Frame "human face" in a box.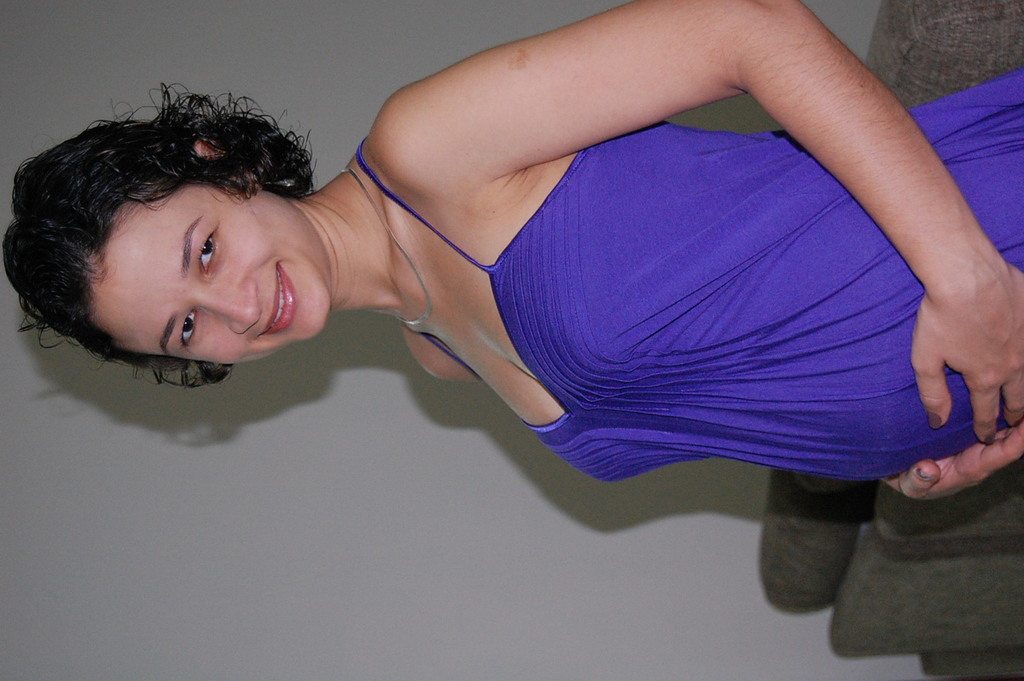
[left=91, top=183, right=331, bottom=364].
